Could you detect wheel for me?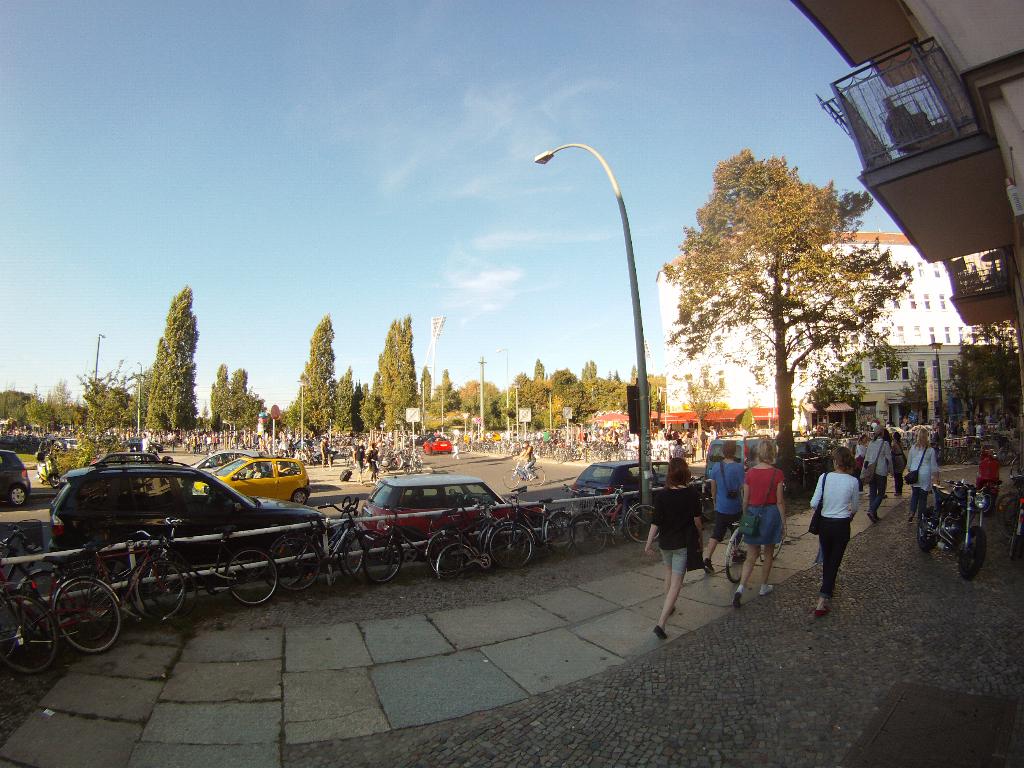
Detection result: [956,527,988,584].
